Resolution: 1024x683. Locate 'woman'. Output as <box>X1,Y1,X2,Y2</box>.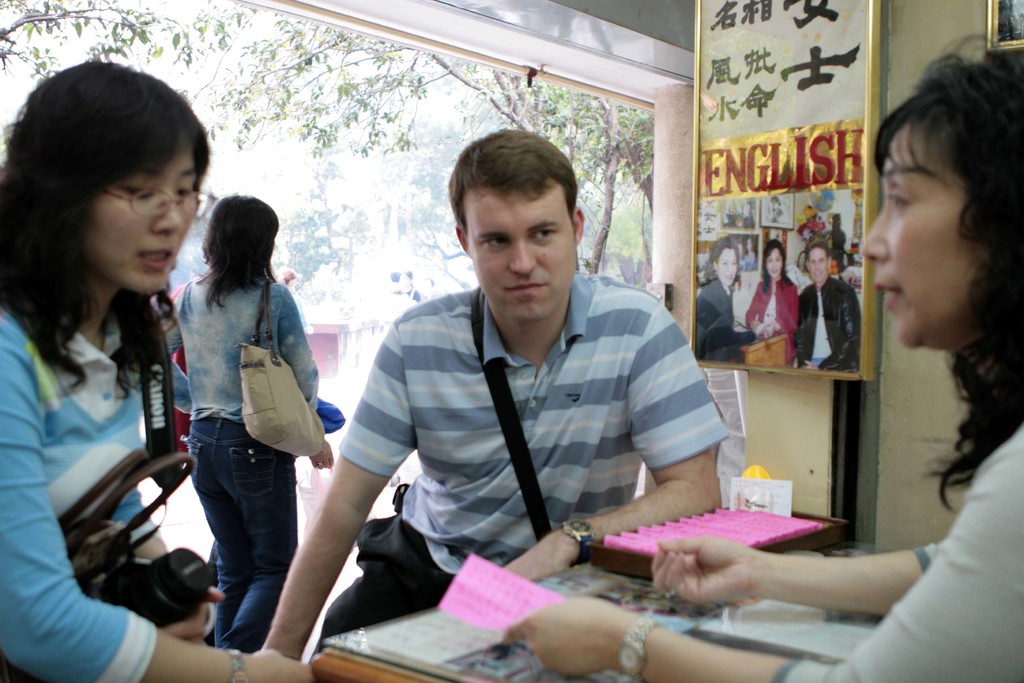
<box>415,273,440,302</box>.
